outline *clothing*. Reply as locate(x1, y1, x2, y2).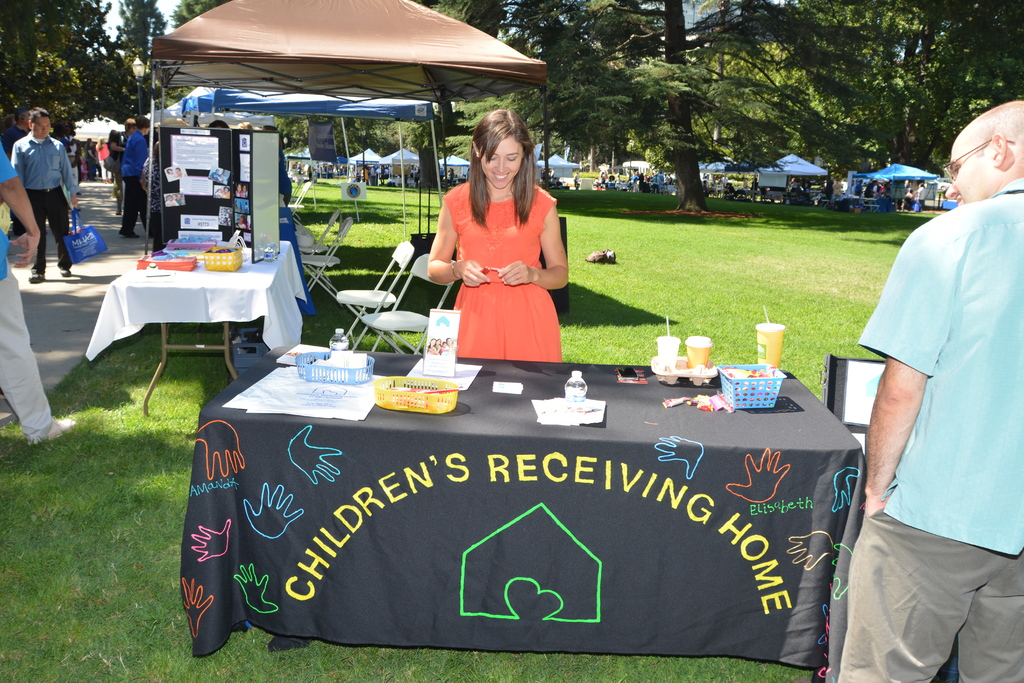
locate(439, 345, 446, 350).
